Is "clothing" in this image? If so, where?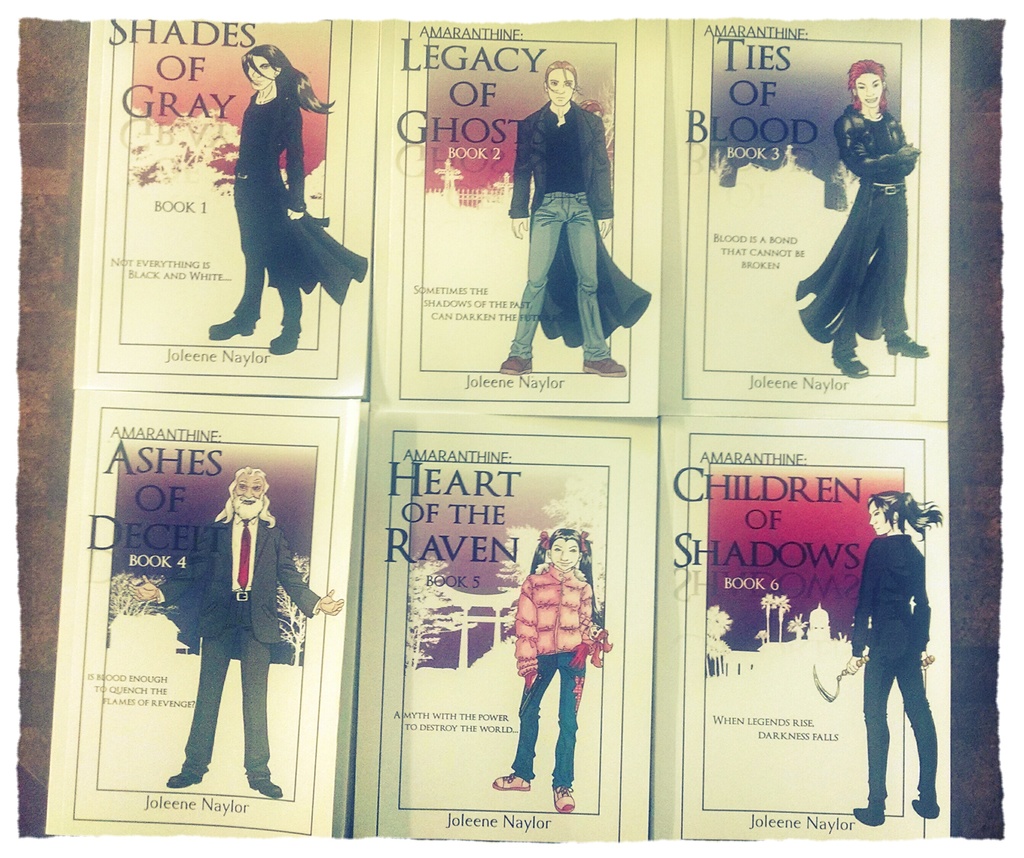
Yes, at {"left": 169, "top": 510, "right": 296, "bottom": 805}.
